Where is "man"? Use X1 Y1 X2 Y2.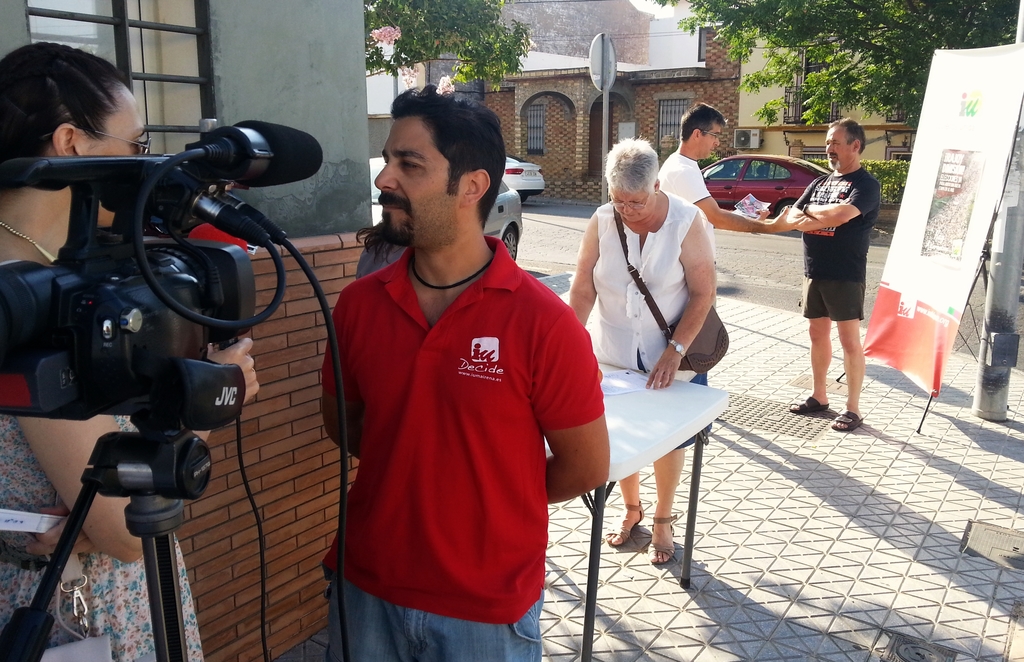
322 110 588 649.
